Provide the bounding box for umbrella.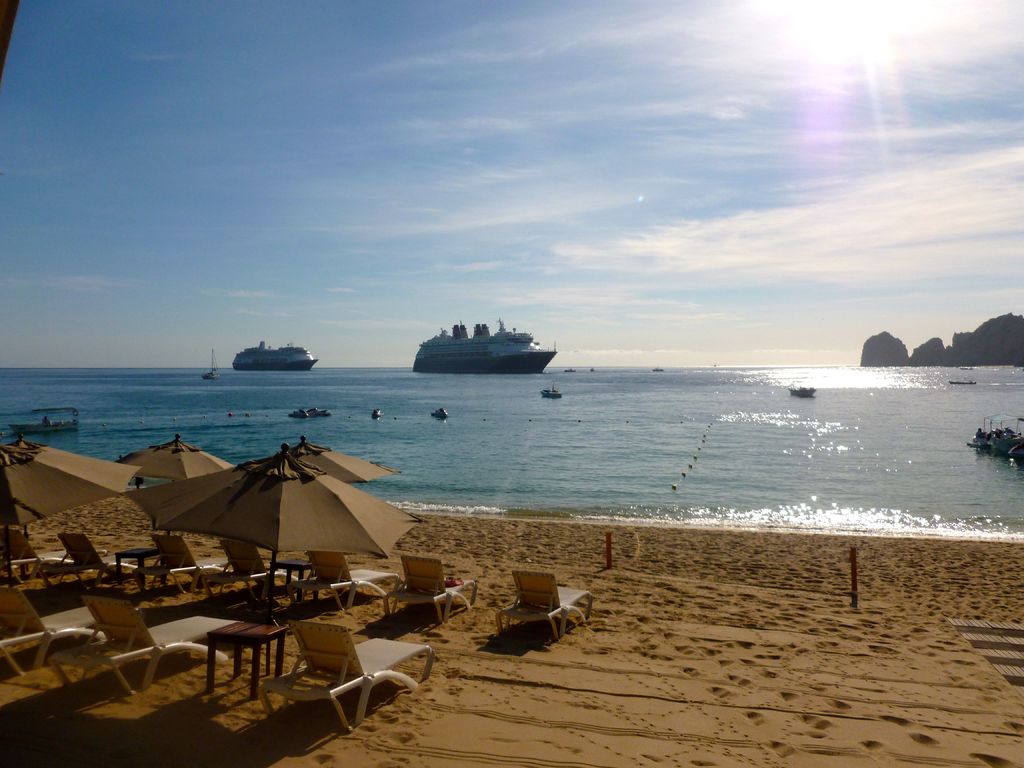
[x1=154, y1=445, x2=422, y2=626].
